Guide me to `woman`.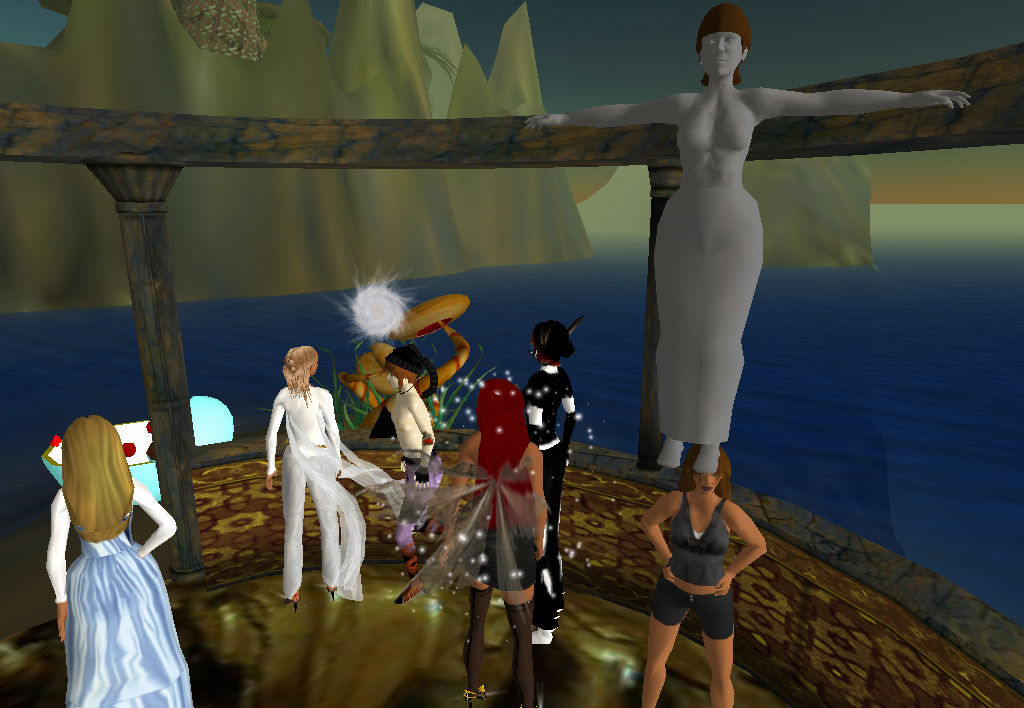
Guidance: <box>379,341,447,550</box>.
